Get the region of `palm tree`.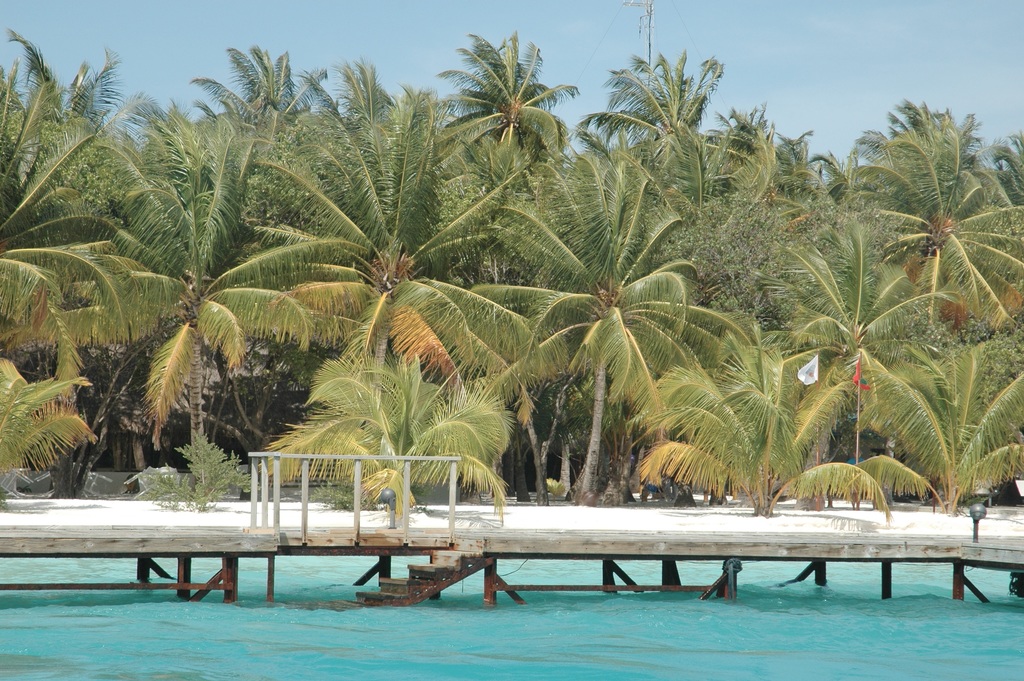
box(0, 90, 115, 381).
